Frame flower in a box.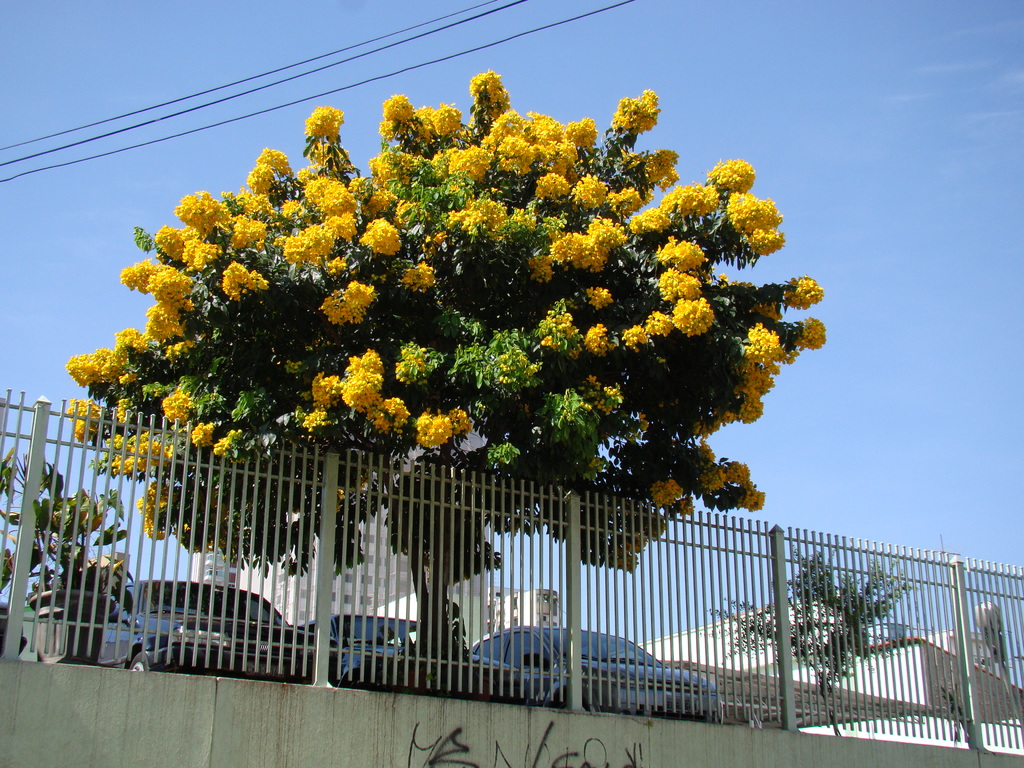
(left=390, top=393, right=464, bottom=471).
